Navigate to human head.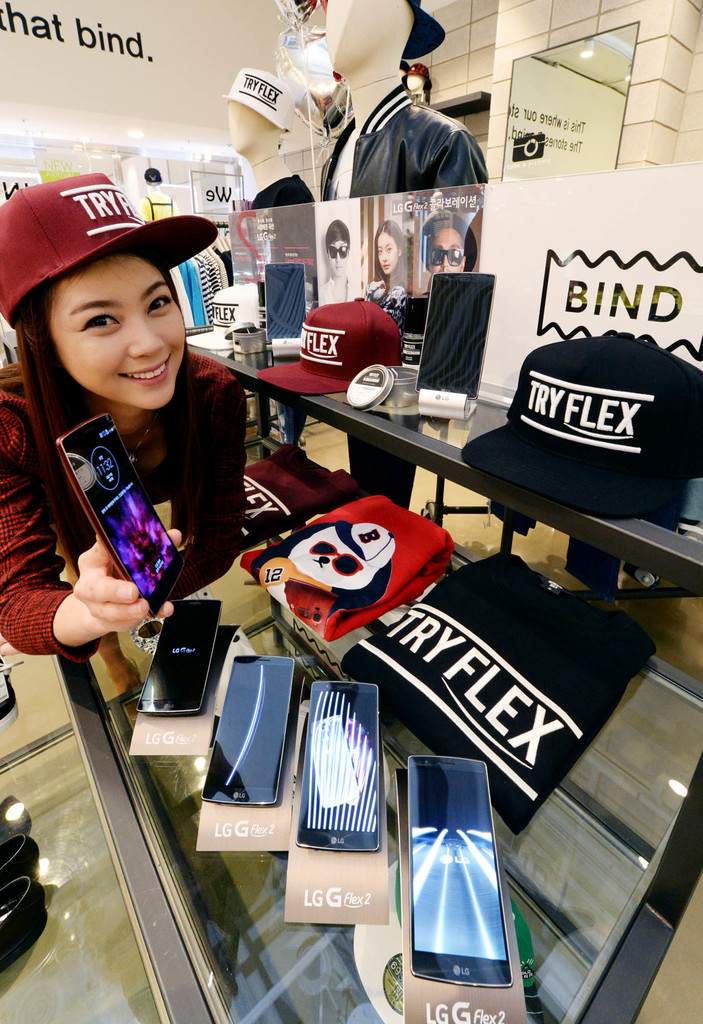
Navigation target: bbox(328, 218, 351, 272).
